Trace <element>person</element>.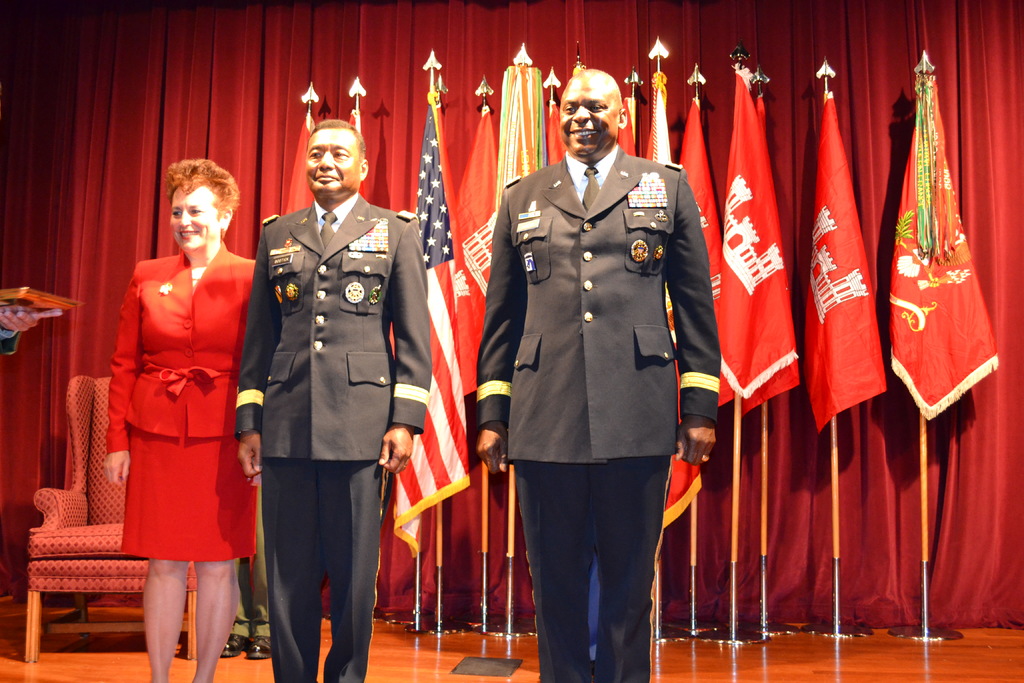
Traced to x1=109 y1=156 x2=268 y2=675.
